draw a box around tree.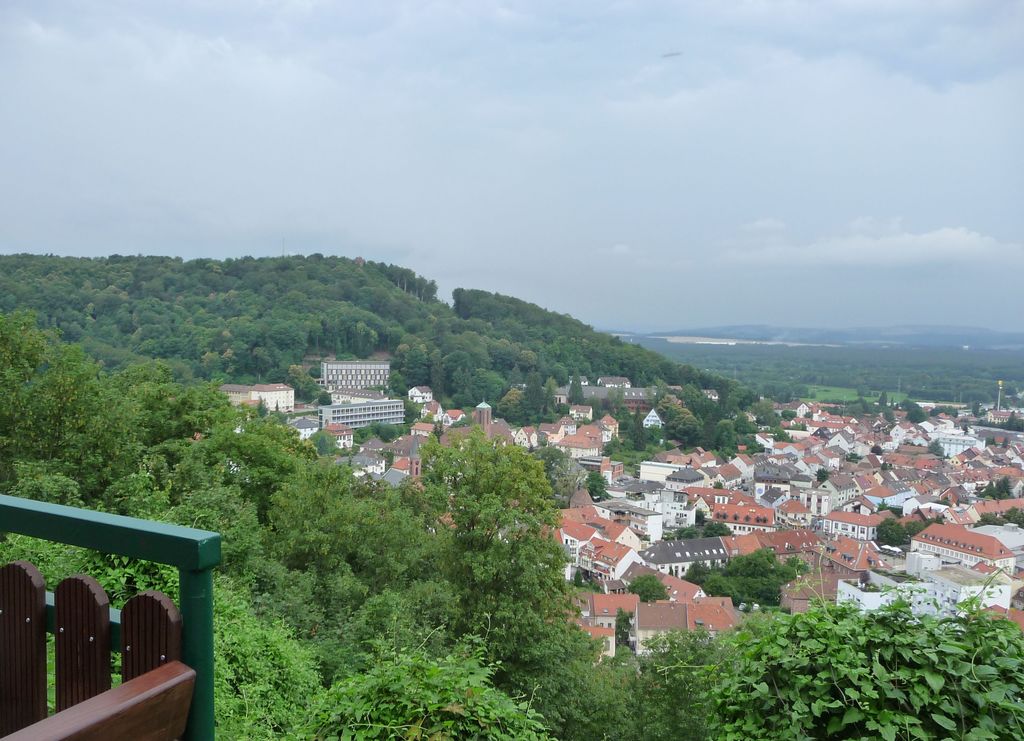
230:336:279:375.
